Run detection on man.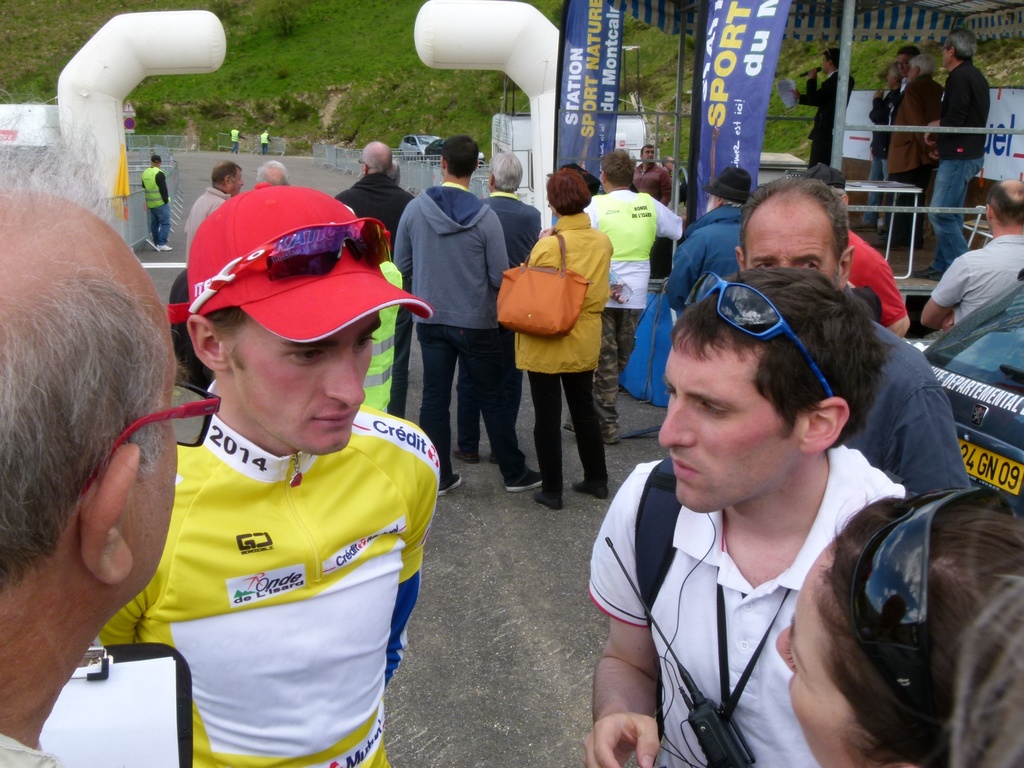
Result: 173/153/241/253.
